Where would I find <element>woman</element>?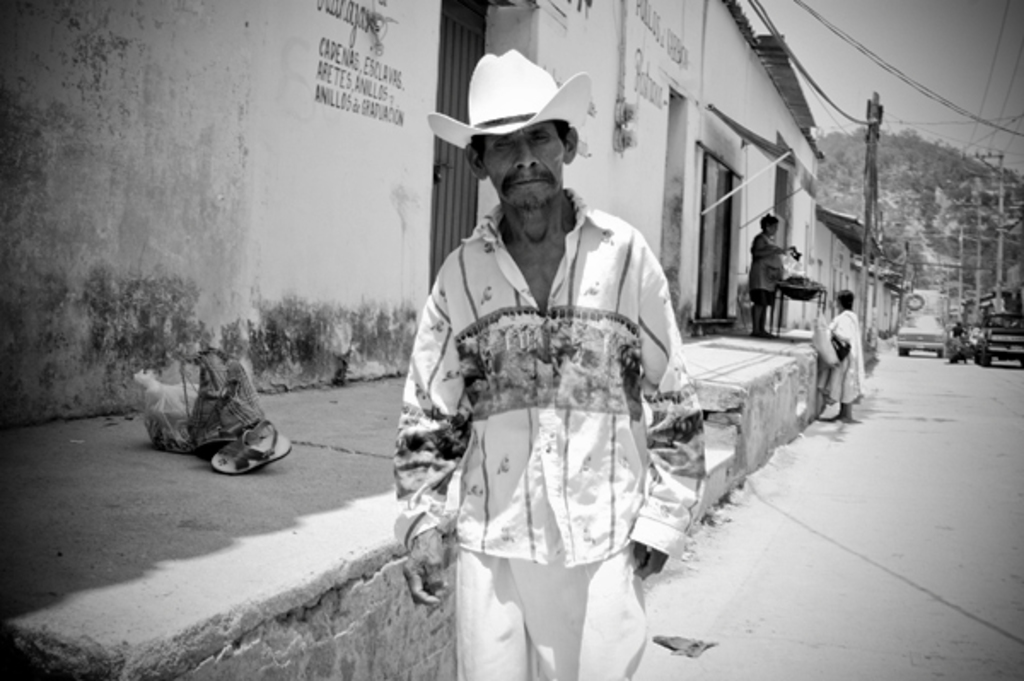
At 811 285 860 415.
